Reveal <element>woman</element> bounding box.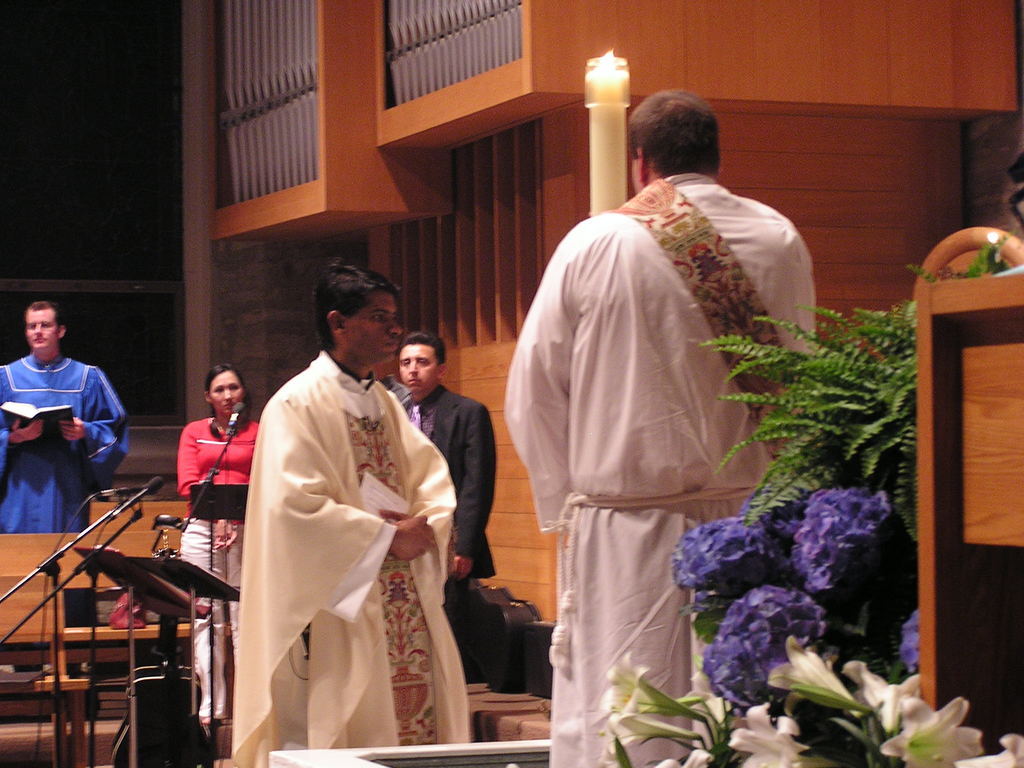
Revealed: l=179, t=367, r=258, b=727.
